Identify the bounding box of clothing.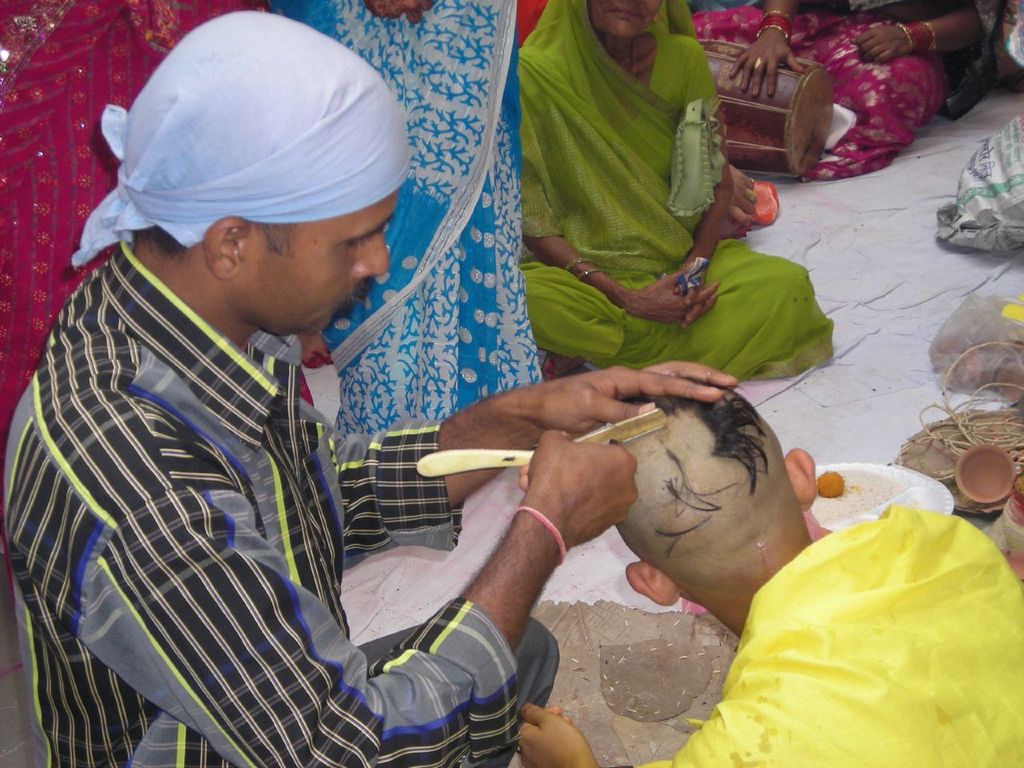
[266, 0, 552, 434].
